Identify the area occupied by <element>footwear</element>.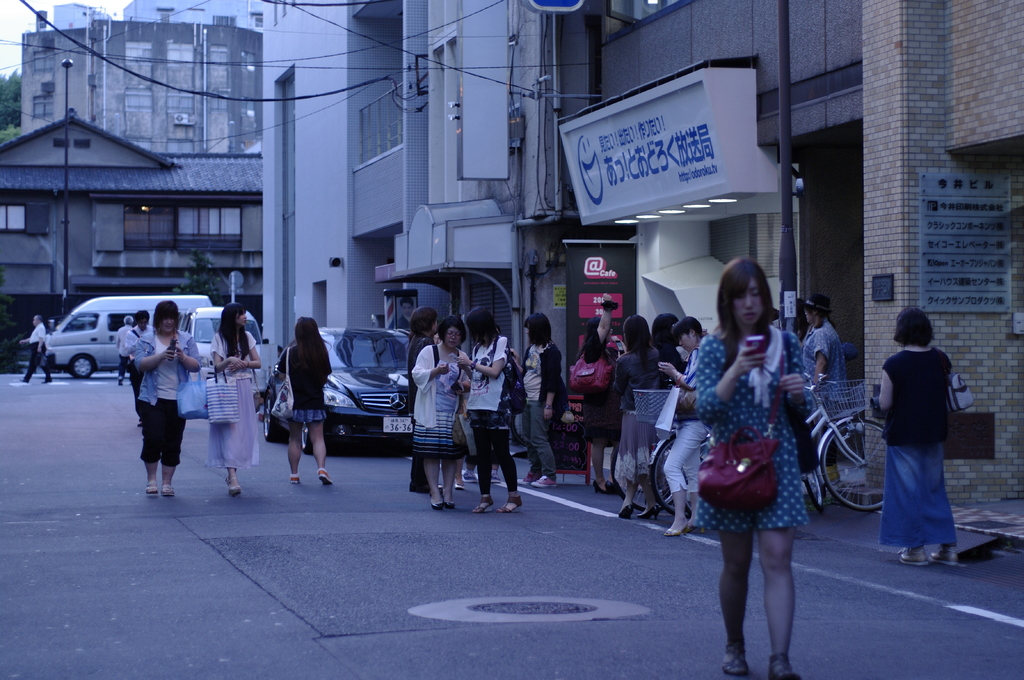
Area: 498,493,525,511.
